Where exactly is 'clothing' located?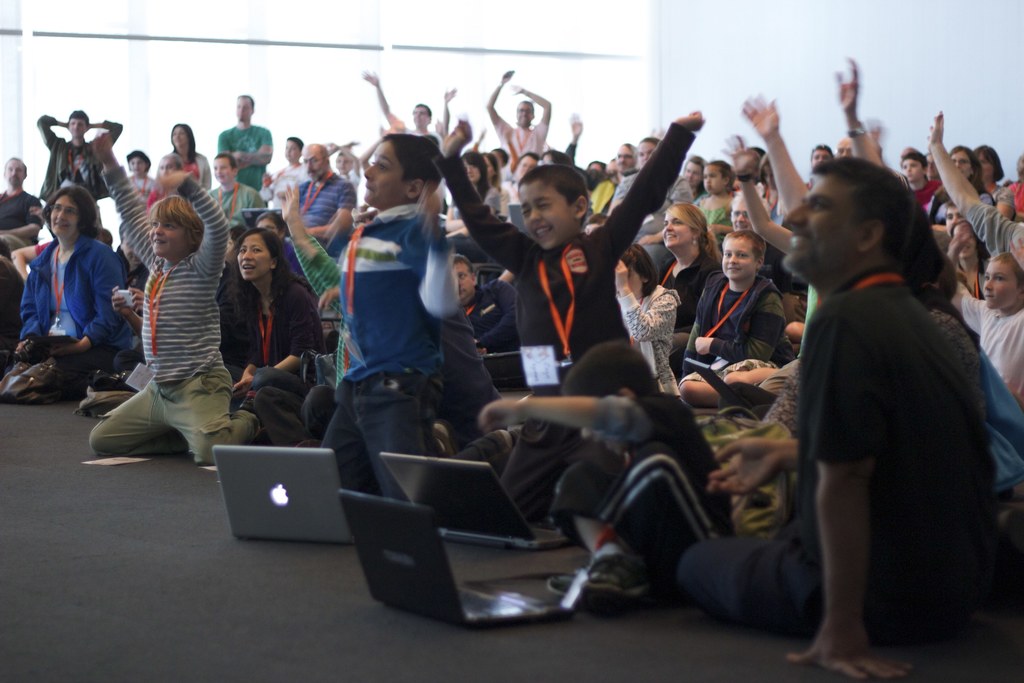
Its bounding box is detection(294, 176, 349, 240).
